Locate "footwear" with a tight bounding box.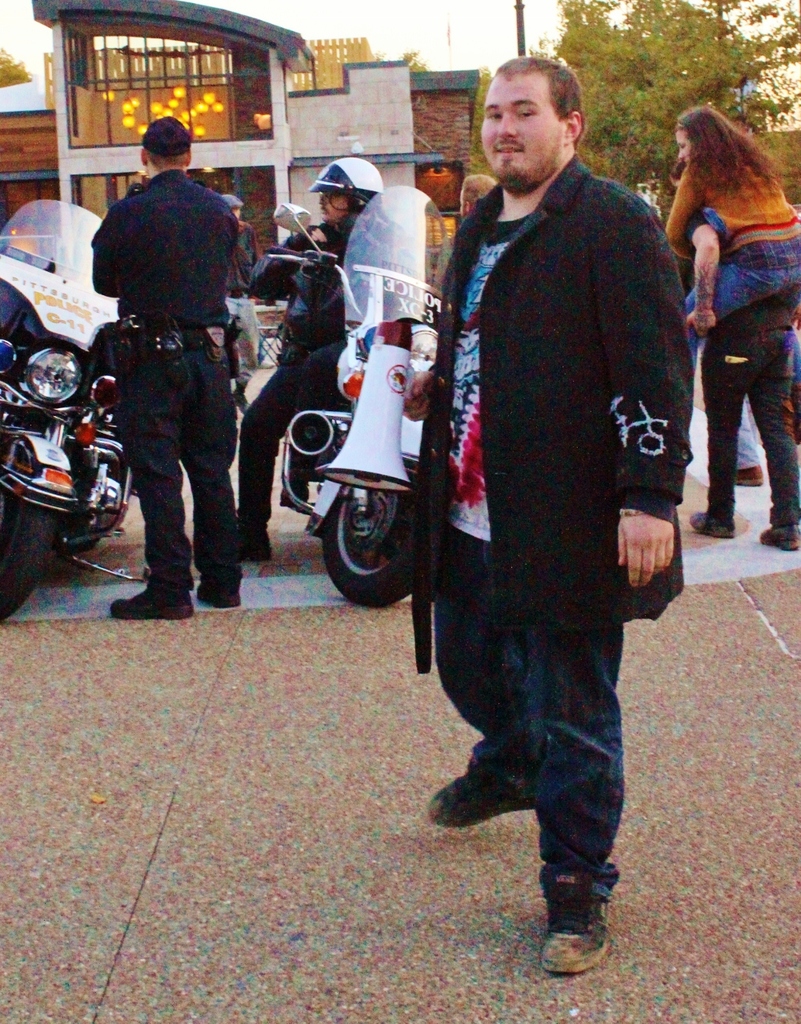
(left=192, top=567, right=239, bottom=609).
